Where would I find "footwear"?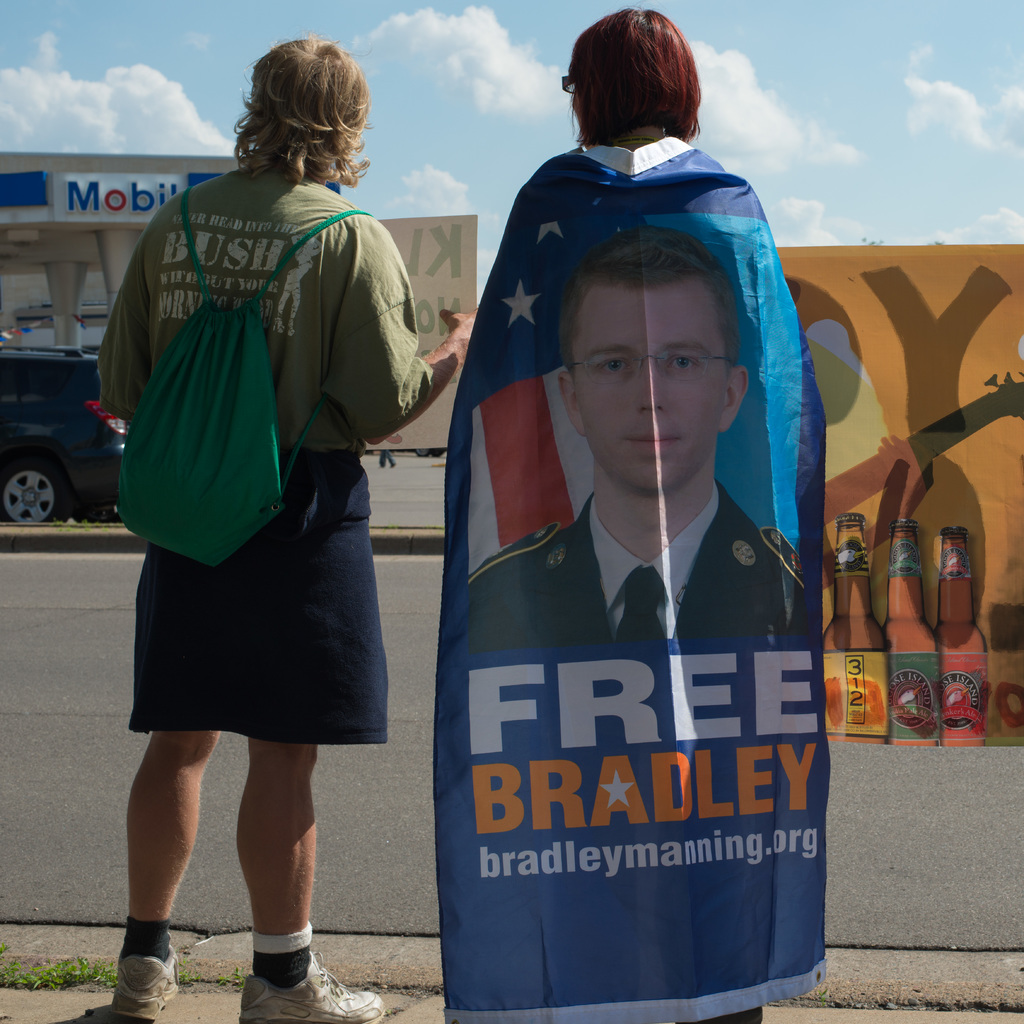
At <region>237, 948, 388, 1023</region>.
